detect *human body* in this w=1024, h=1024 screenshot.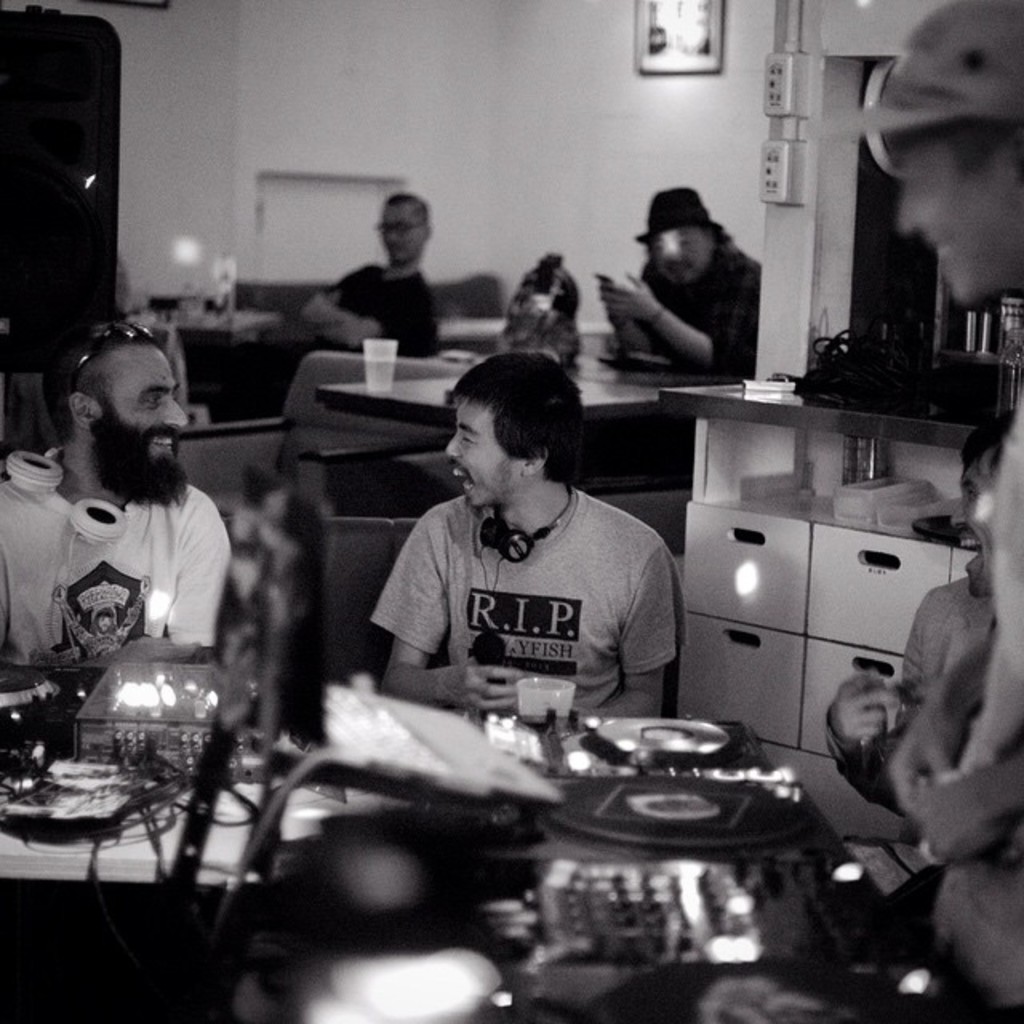
Detection: l=0, t=486, r=240, b=664.
